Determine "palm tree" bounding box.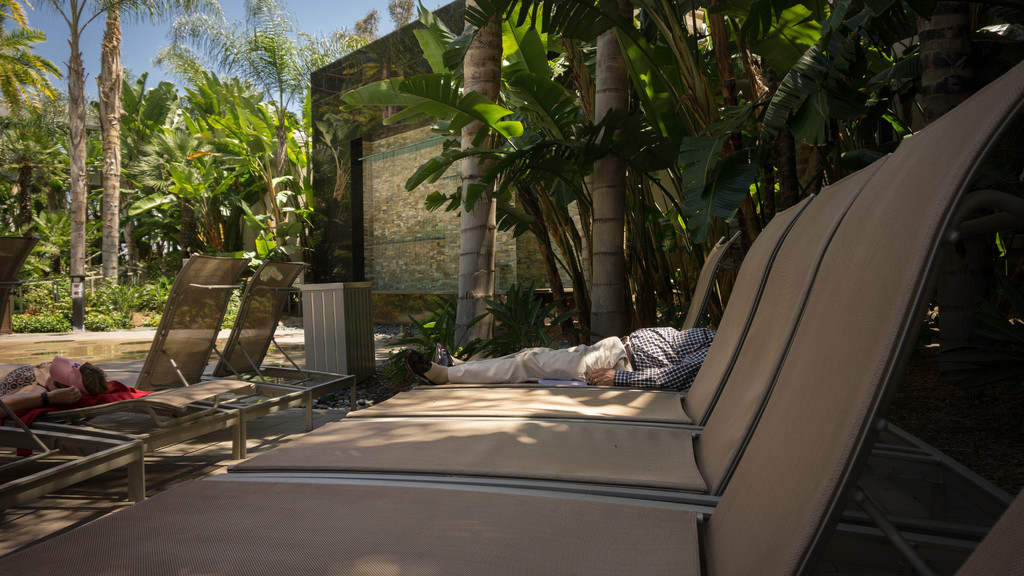
Determined: (x1=387, y1=2, x2=528, y2=362).
